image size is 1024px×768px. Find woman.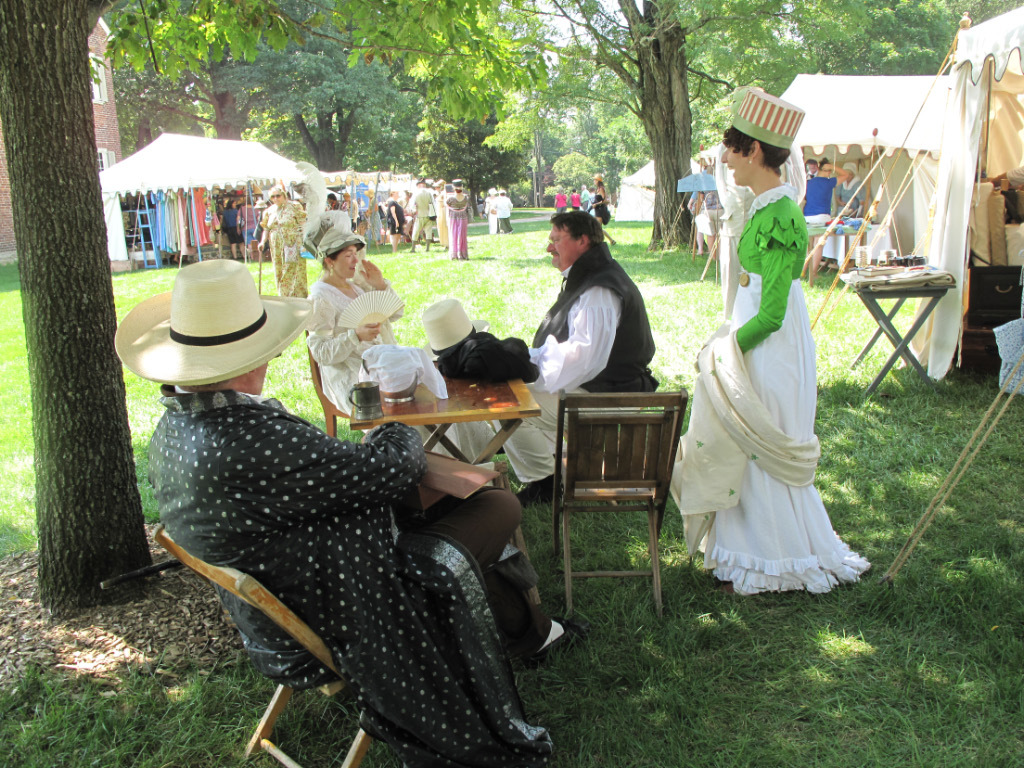
select_region(221, 197, 242, 261).
